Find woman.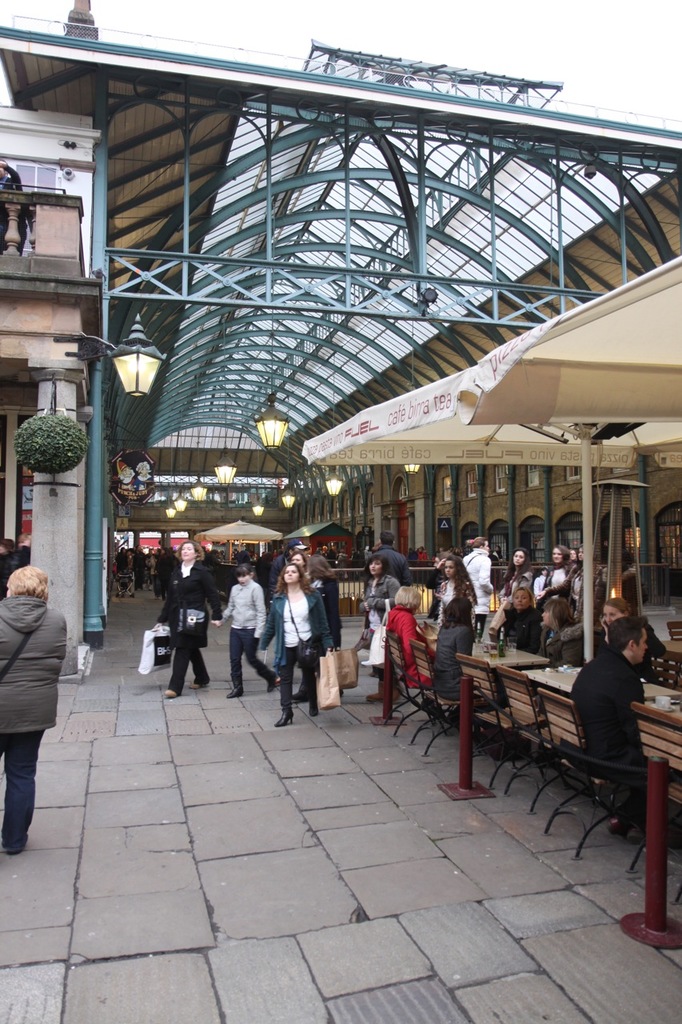
(left=0, top=559, right=74, bottom=842).
